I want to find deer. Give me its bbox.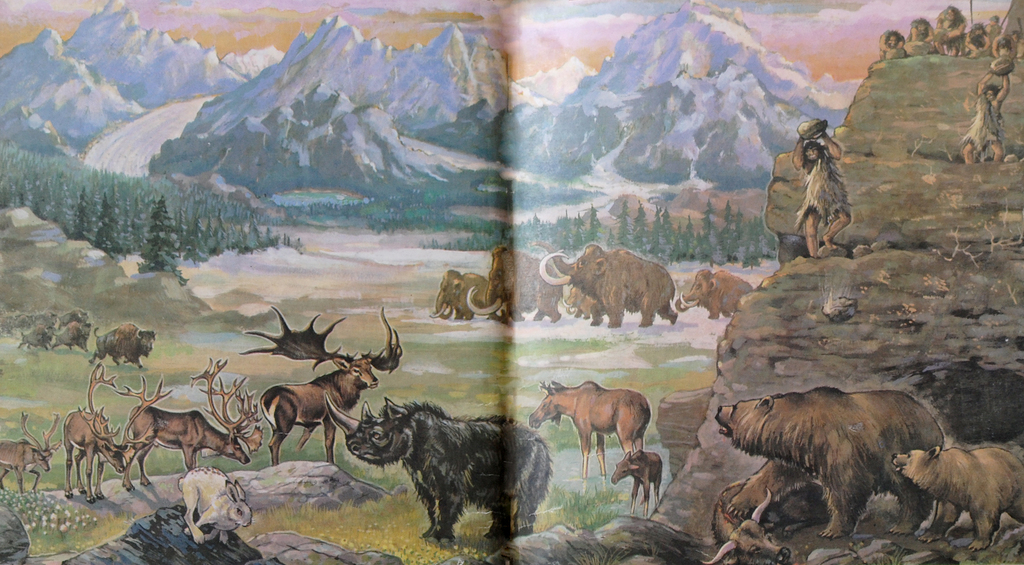
x1=63, y1=361, x2=174, y2=502.
